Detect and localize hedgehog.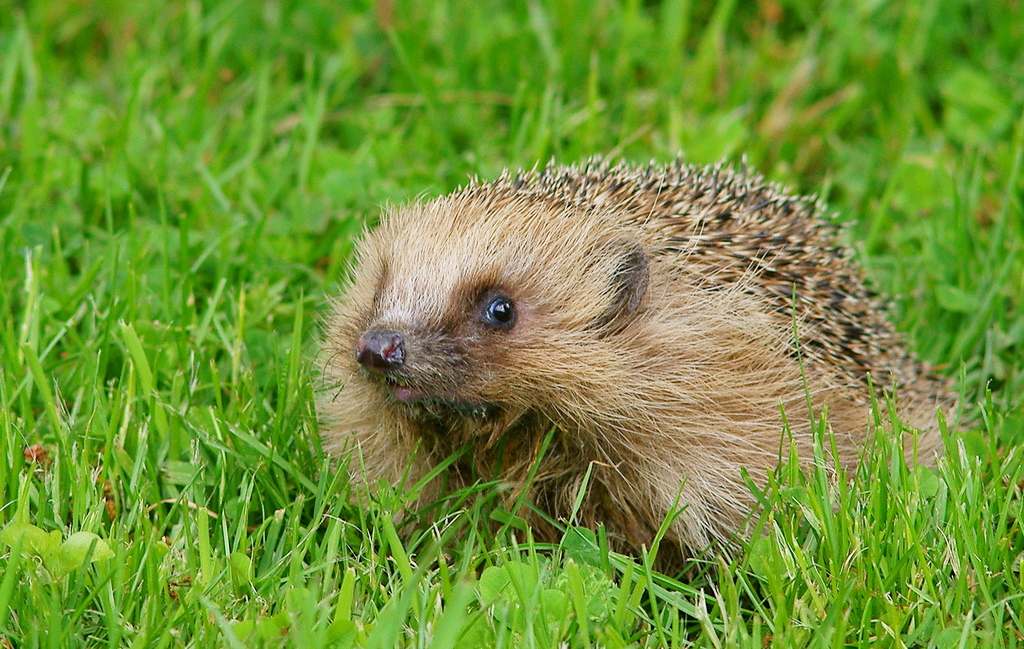
Localized at 312, 145, 1021, 585.
